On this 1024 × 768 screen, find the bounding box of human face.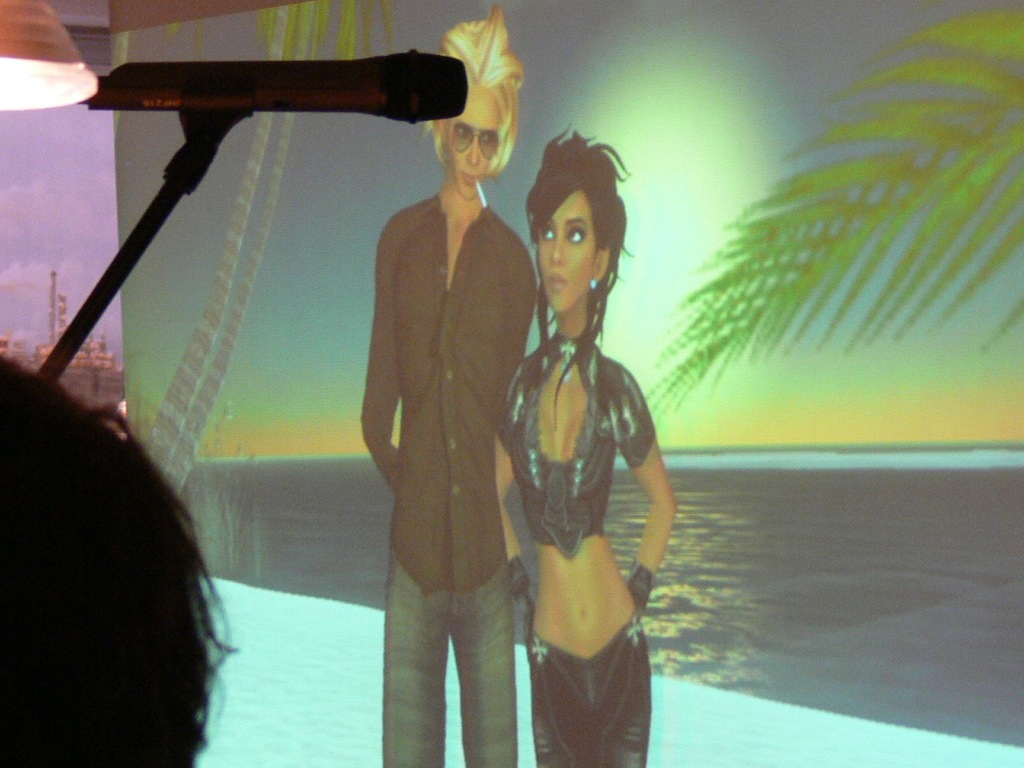
Bounding box: bbox=[534, 190, 595, 312].
